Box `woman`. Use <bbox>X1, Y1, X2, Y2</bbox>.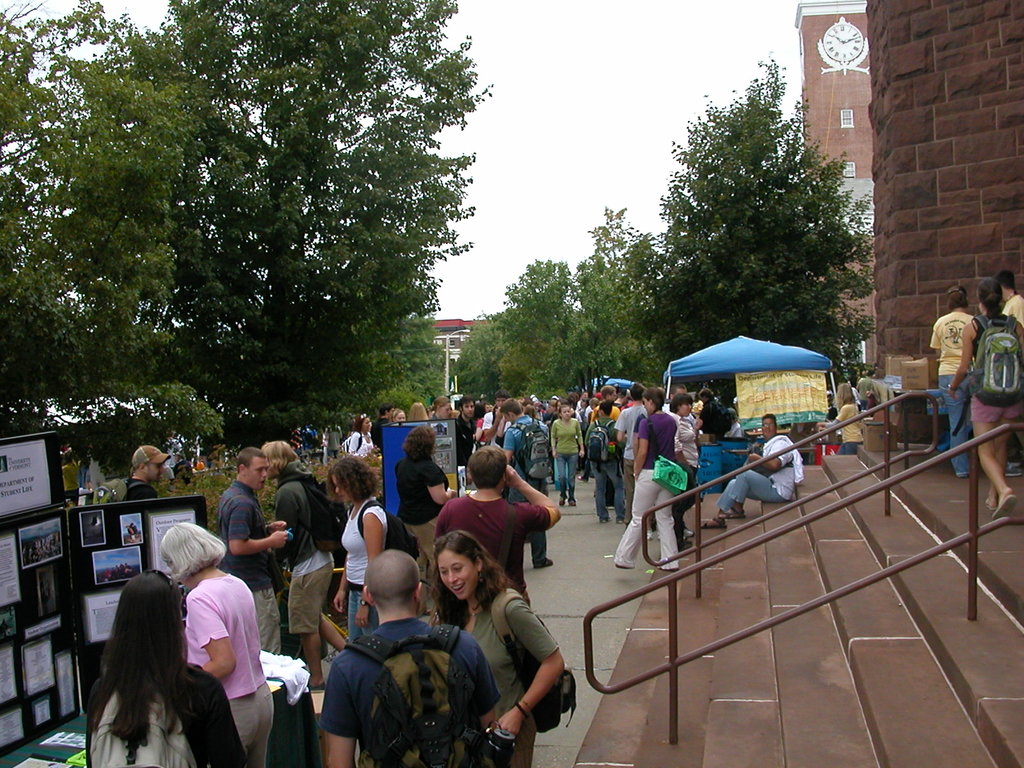
<bbox>548, 403, 587, 508</bbox>.
